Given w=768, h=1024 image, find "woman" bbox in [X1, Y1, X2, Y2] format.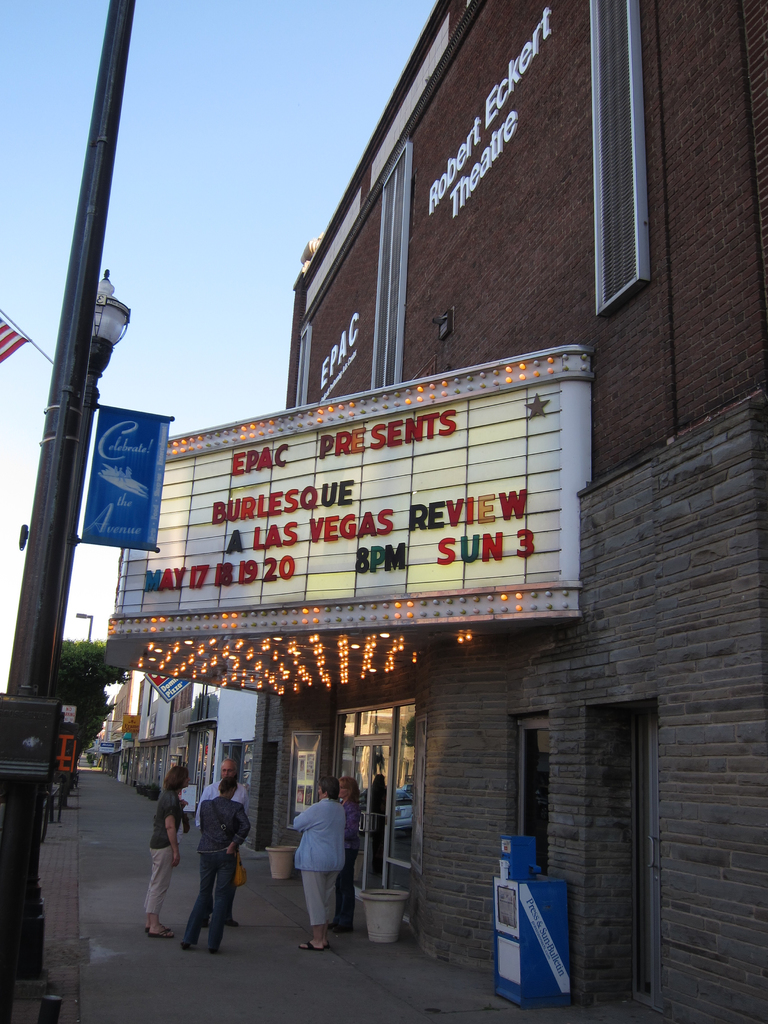
[337, 776, 359, 935].
